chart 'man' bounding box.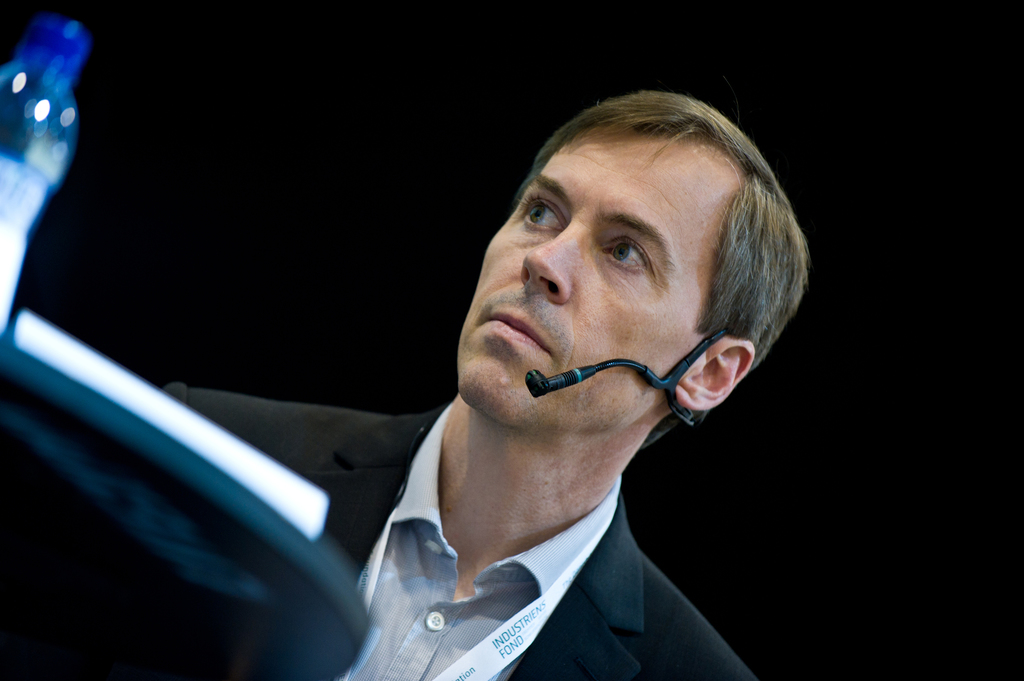
Charted: bbox(248, 88, 866, 676).
